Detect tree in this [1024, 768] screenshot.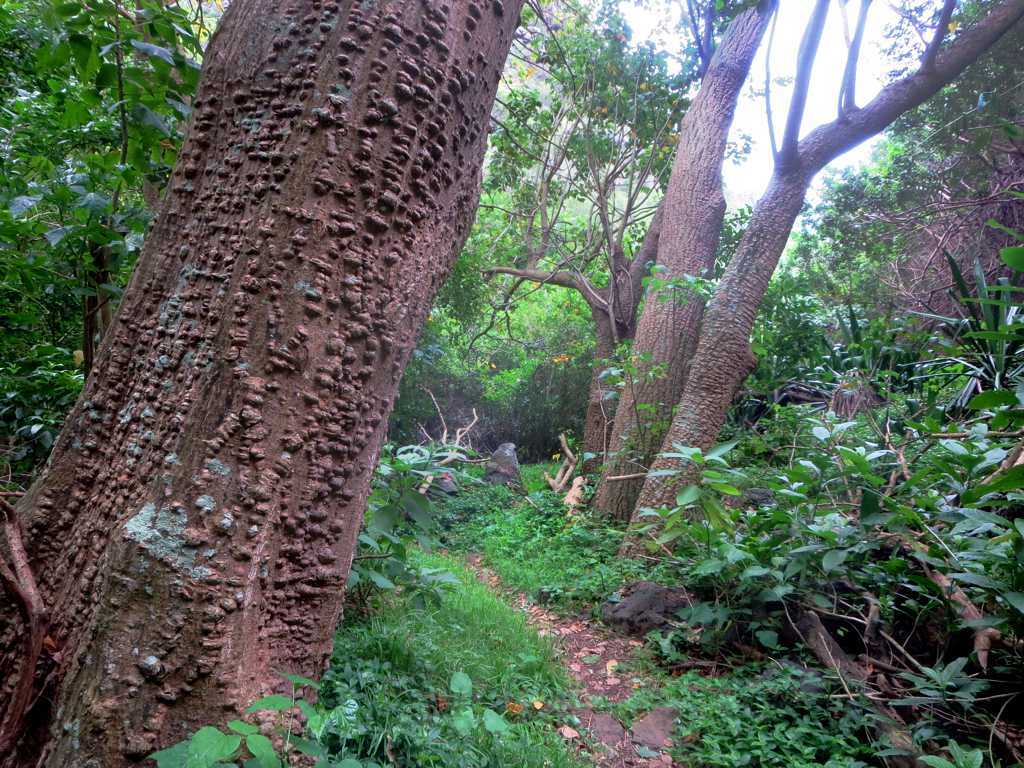
Detection: <region>0, 0, 952, 650</region>.
